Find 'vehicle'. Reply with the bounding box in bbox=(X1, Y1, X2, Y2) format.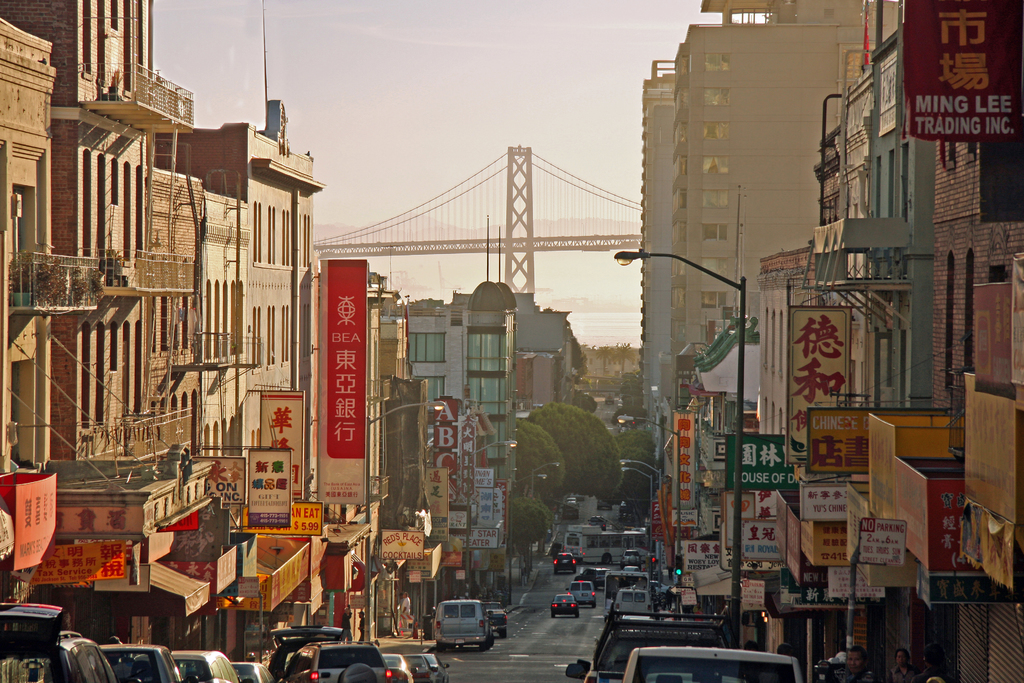
bbox=(0, 600, 117, 682).
